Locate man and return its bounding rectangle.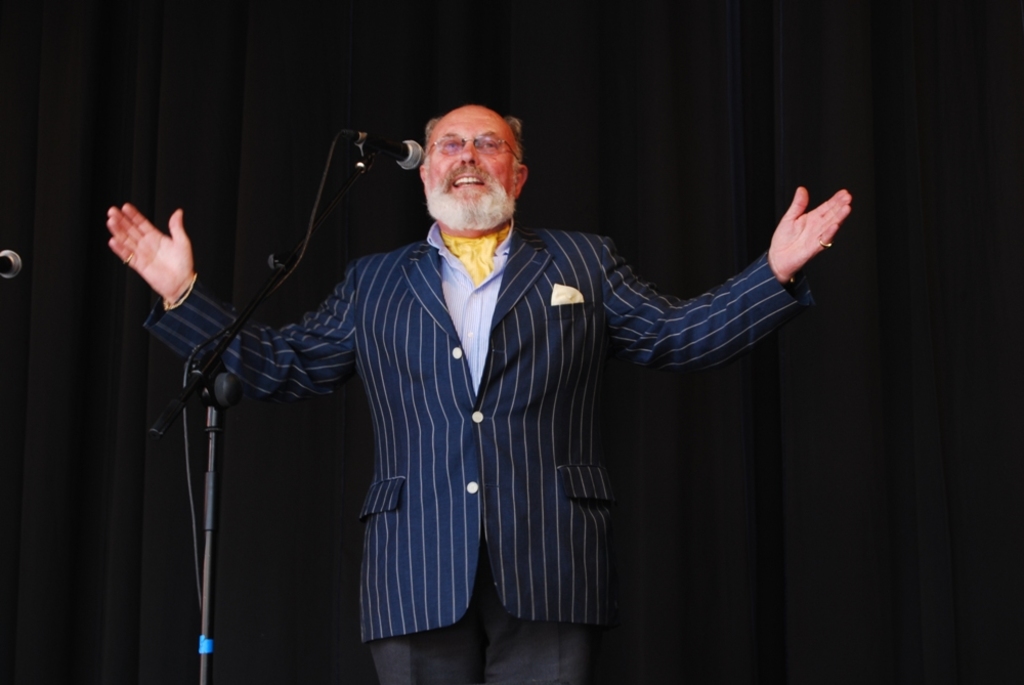
box(104, 108, 849, 684).
